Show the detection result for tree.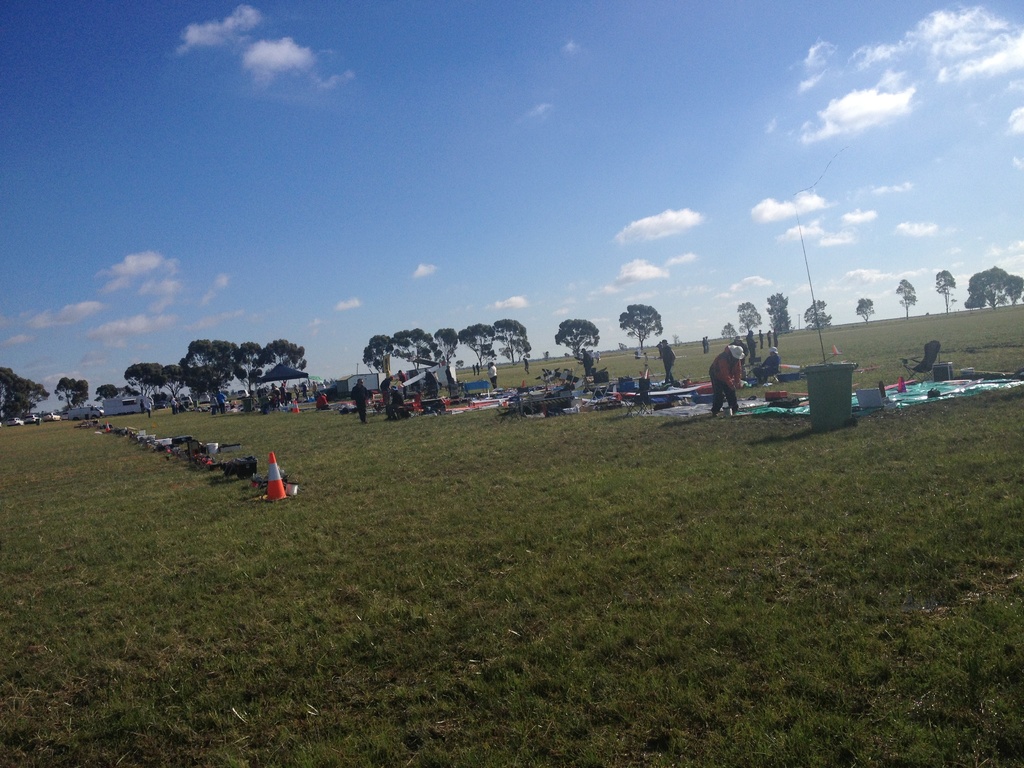
box(548, 315, 599, 362).
